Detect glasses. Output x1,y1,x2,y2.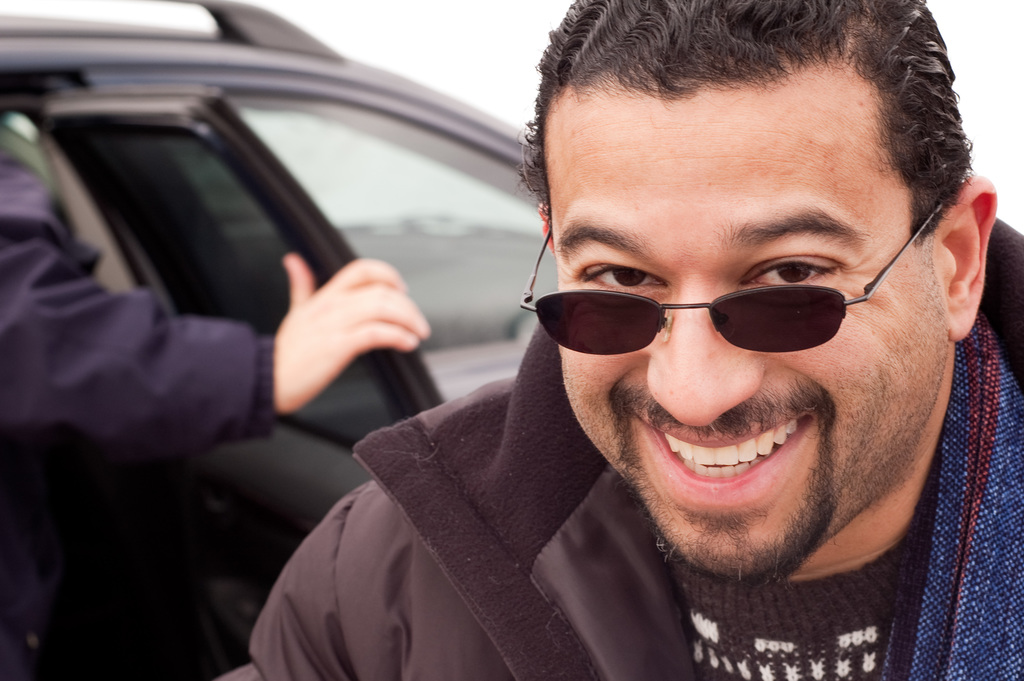
517,172,970,358.
